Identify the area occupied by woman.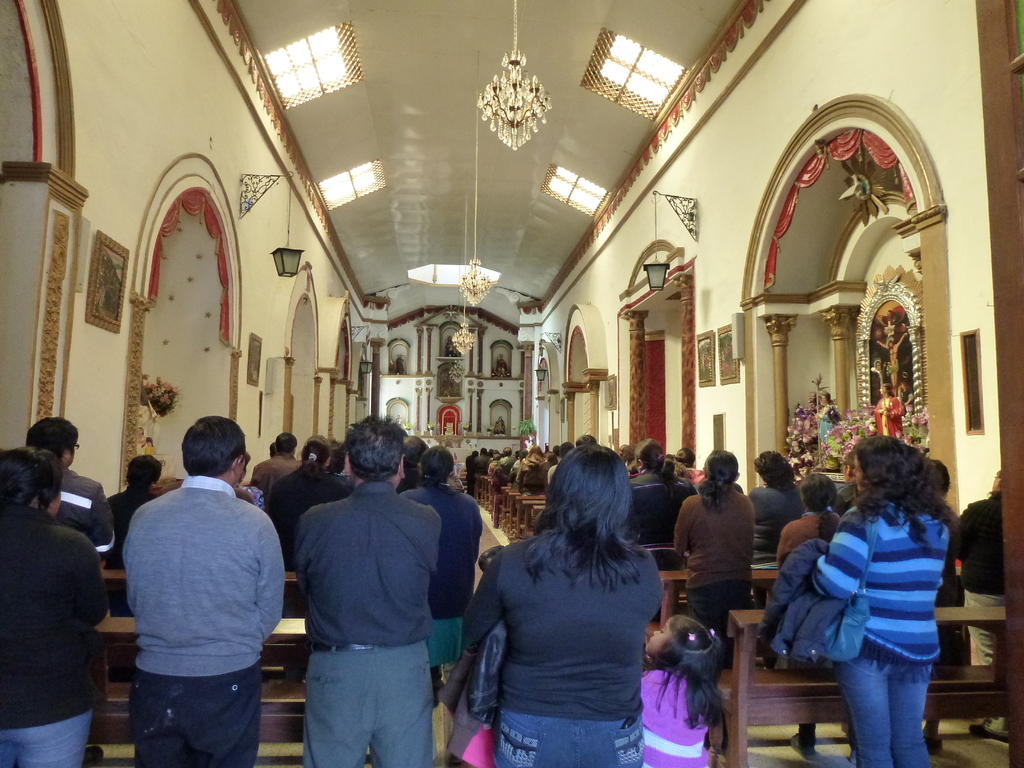
Area: [0,447,106,767].
